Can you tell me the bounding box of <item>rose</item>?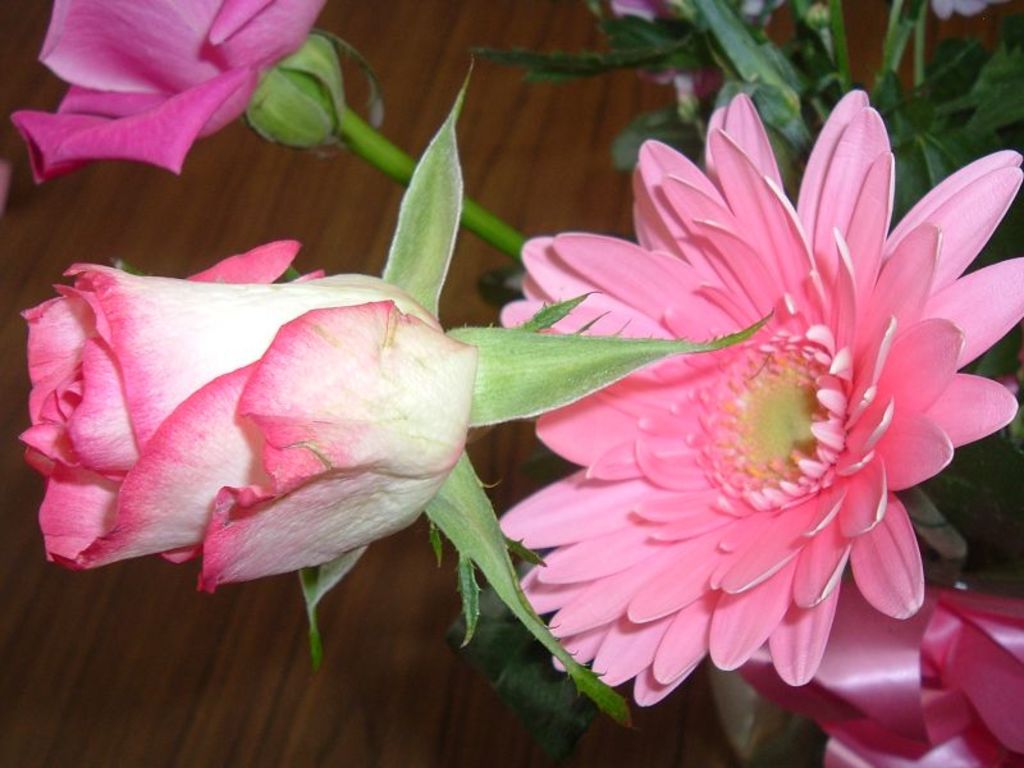
13/232/480/593.
